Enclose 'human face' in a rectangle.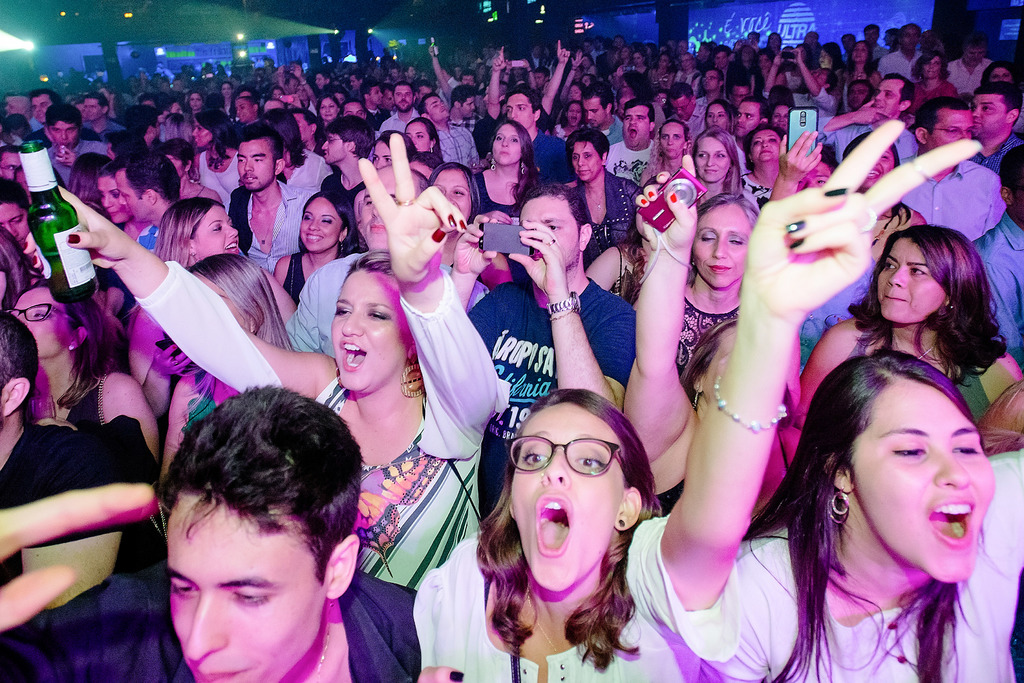
(164,155,187,179).
